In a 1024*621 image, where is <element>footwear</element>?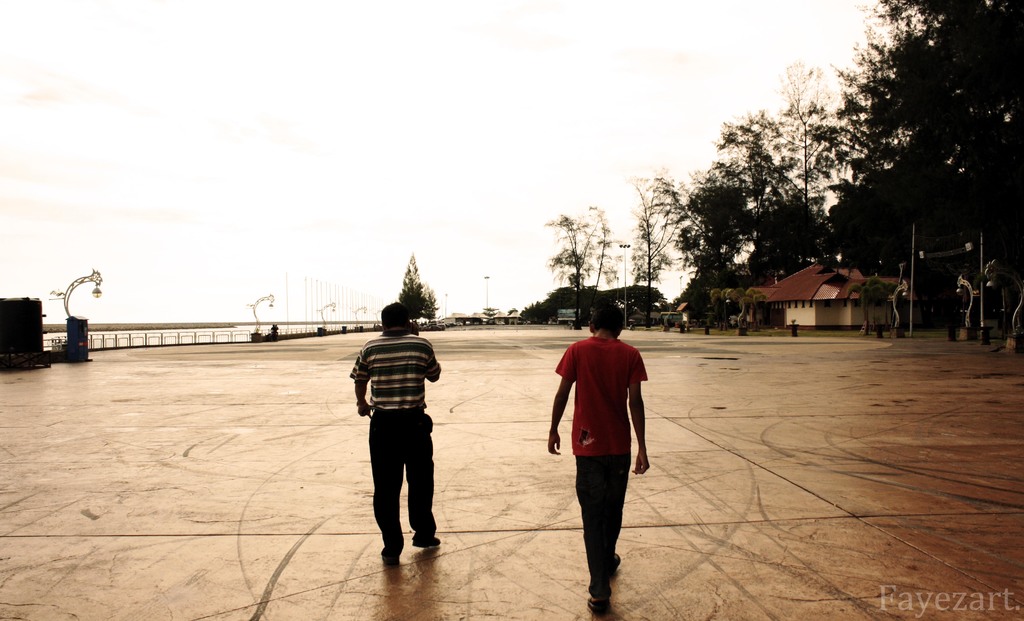
box=[411, 535, 451, 547].
